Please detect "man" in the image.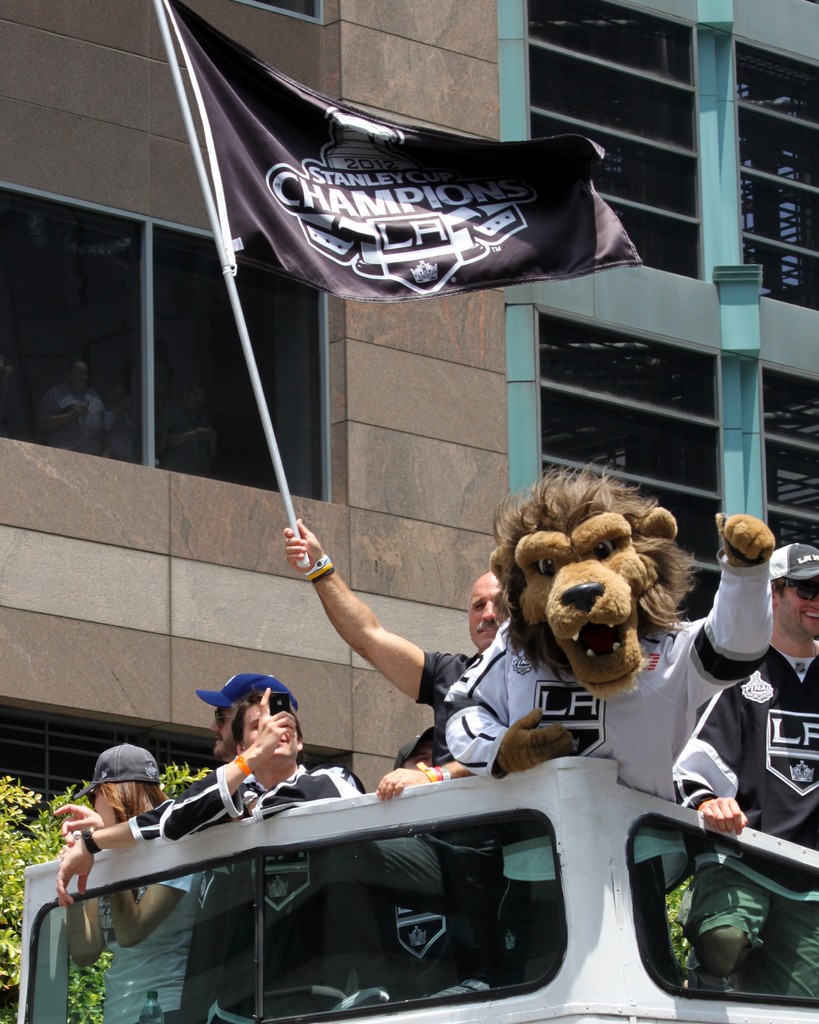
145 674 316 1023.
